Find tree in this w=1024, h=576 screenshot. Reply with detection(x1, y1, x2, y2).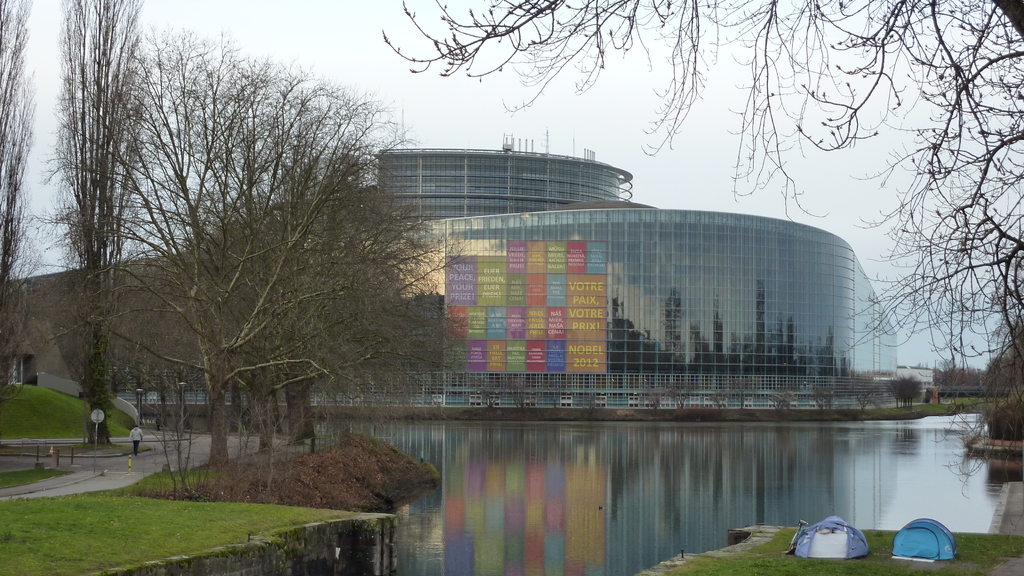
detection(706, 387, 730, 410).
